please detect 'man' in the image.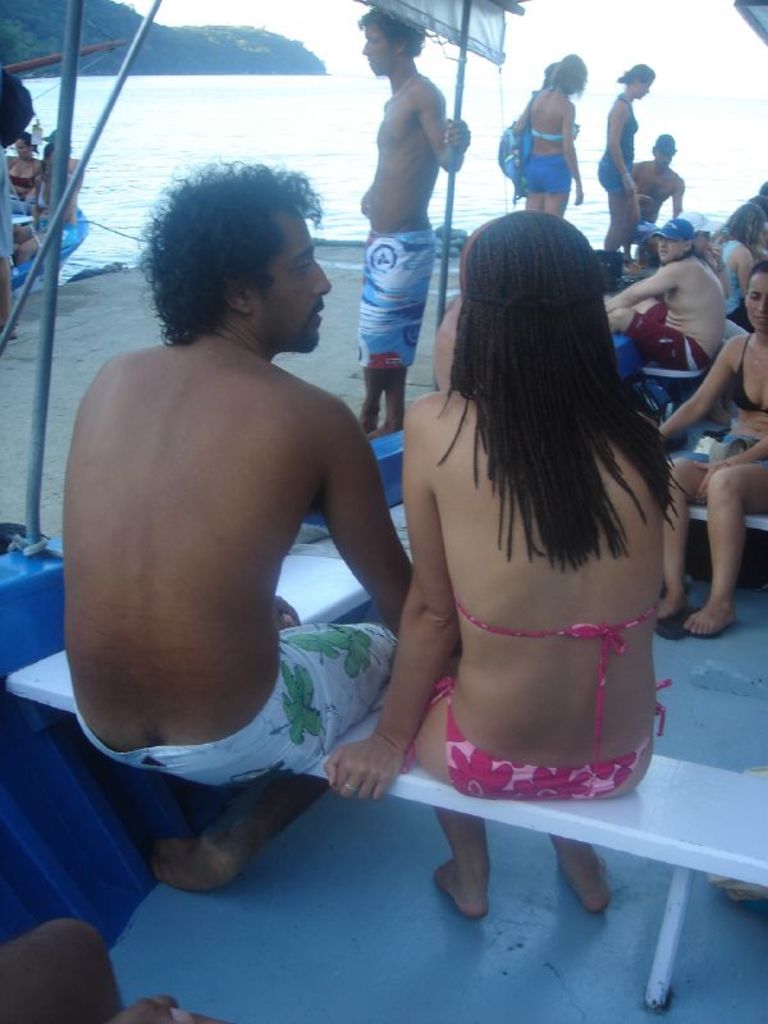
box=[63, 84, 460, 974].
